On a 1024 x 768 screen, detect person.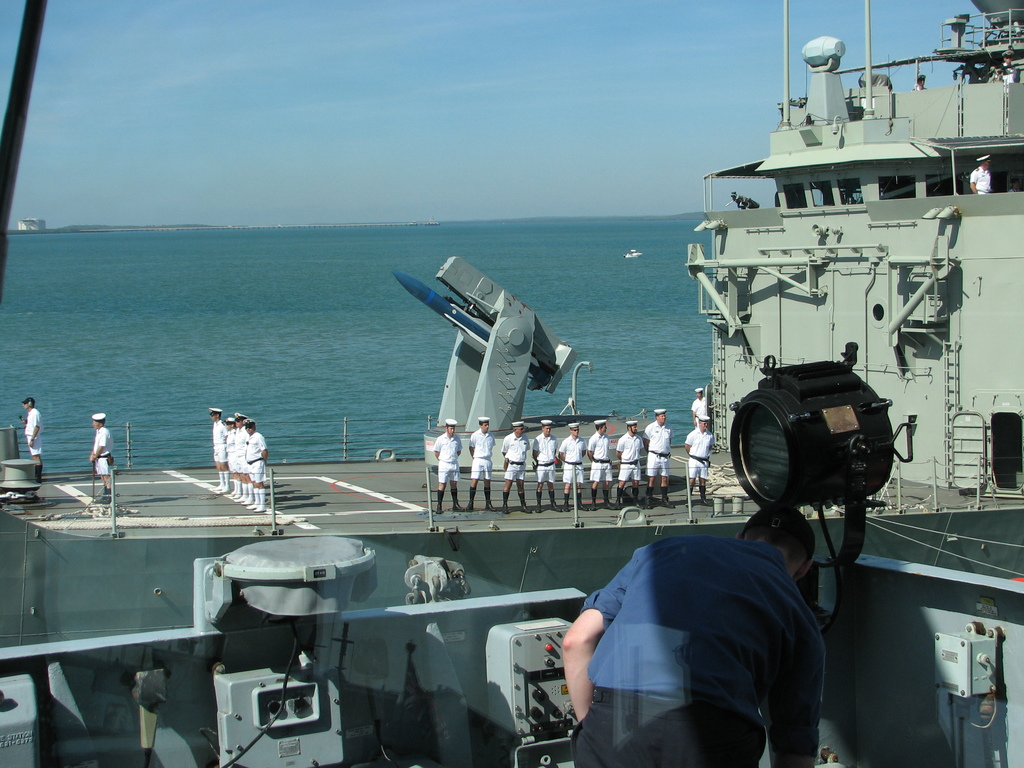
region(594, 417, 616, 505).
